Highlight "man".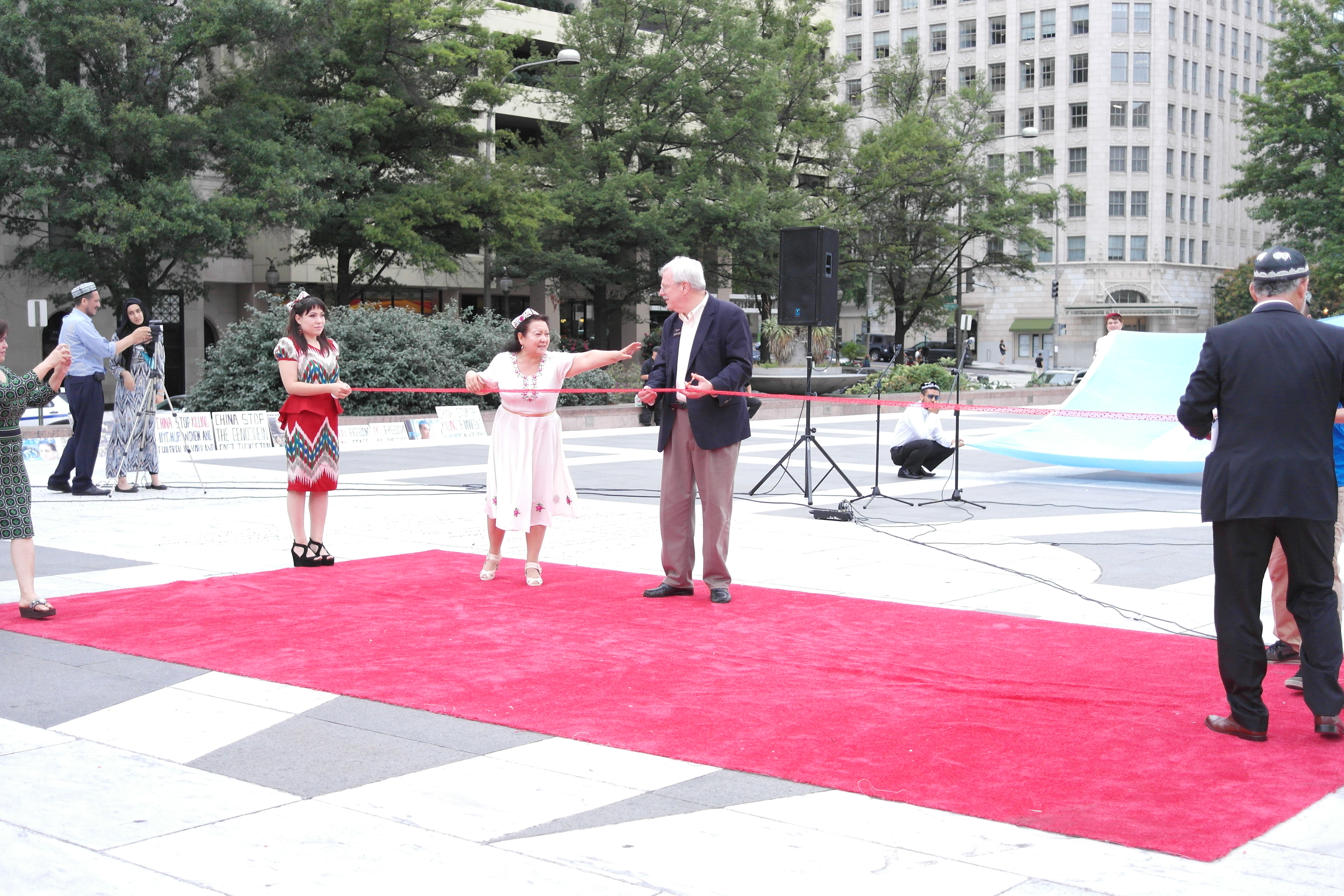
Highlighted region: [155,63,184,149].
